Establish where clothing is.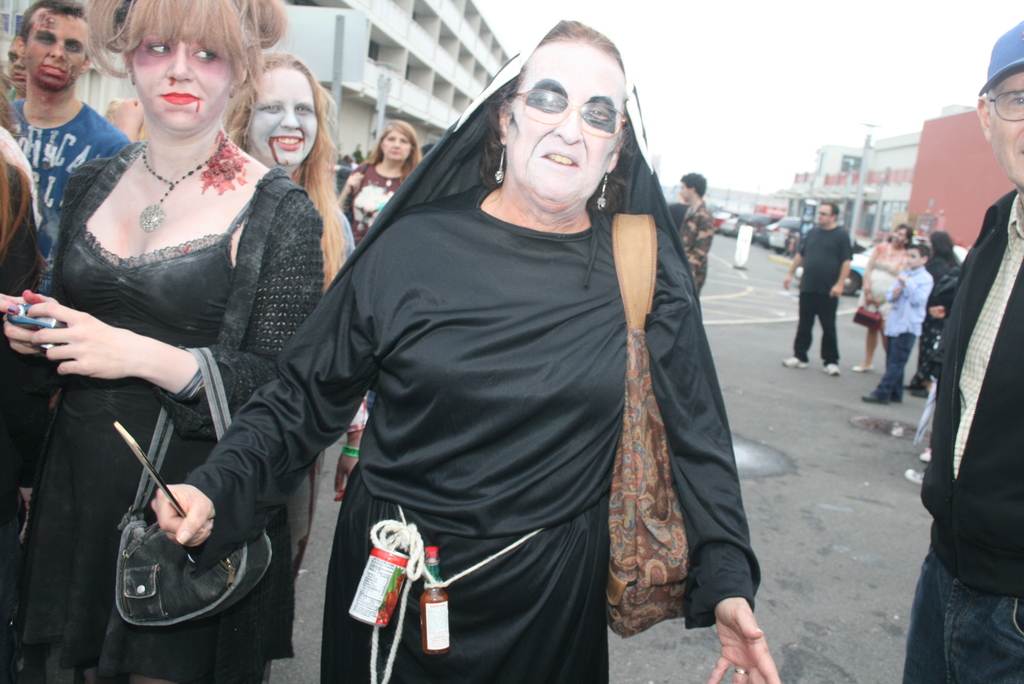
Established at l=26, t=130, r=337, b=683.
